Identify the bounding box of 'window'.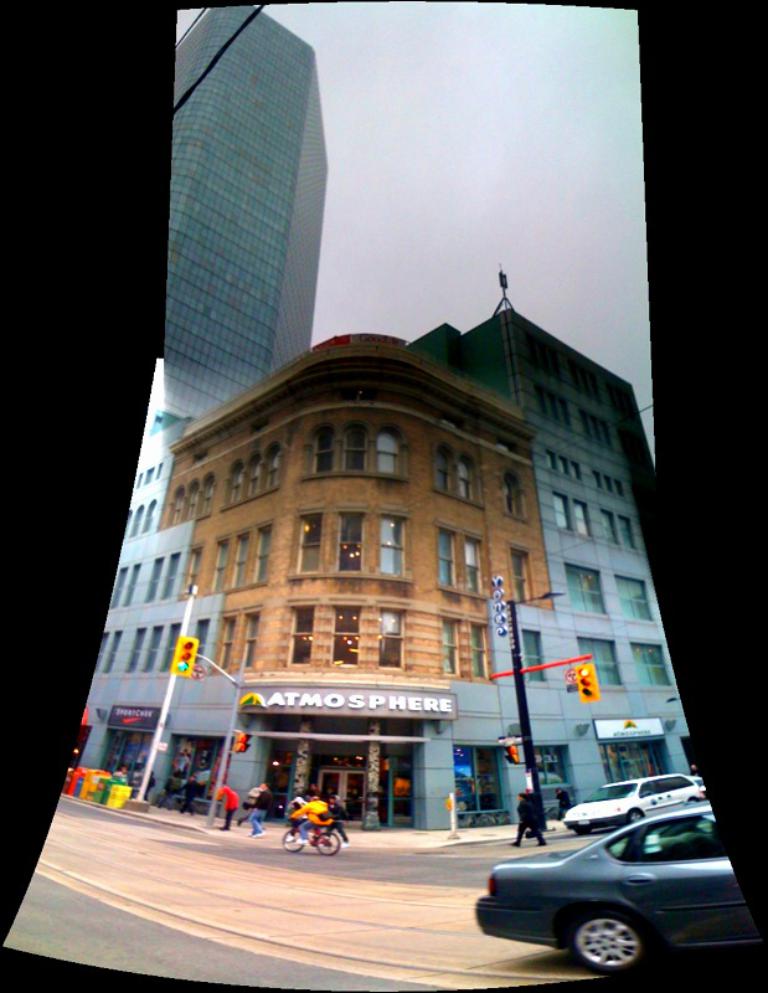
[x1=581, y1=643, x2=624, y2=683].
